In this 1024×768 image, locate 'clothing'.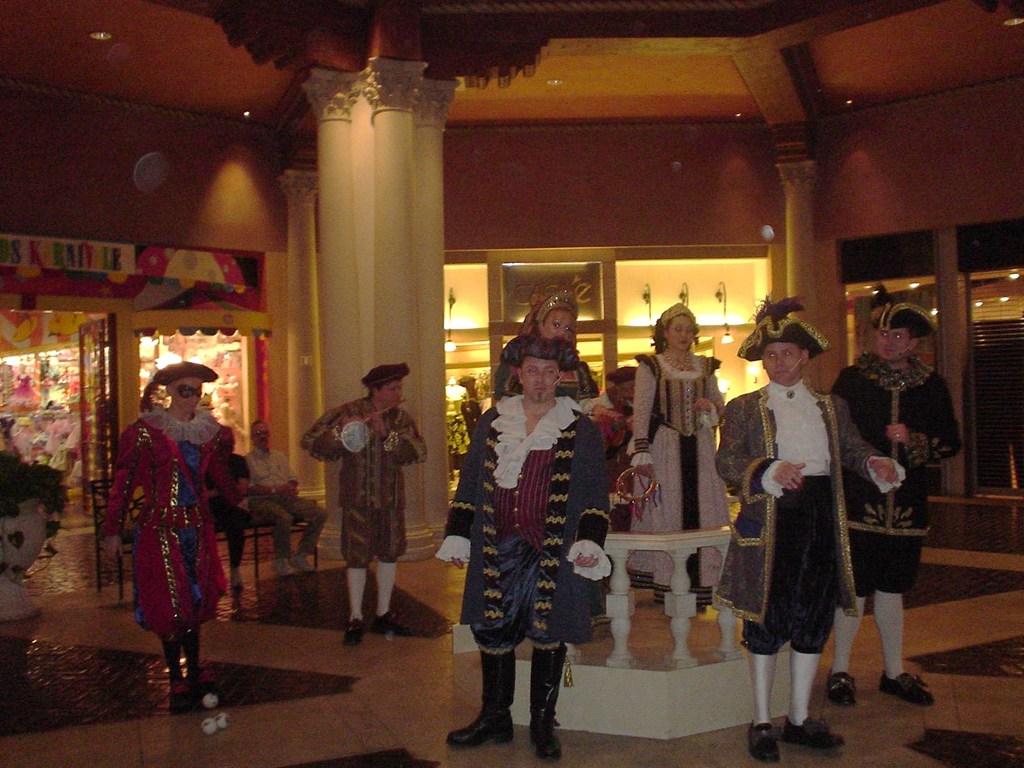
Bounding box: select_region(301, 388, 442, 571).
